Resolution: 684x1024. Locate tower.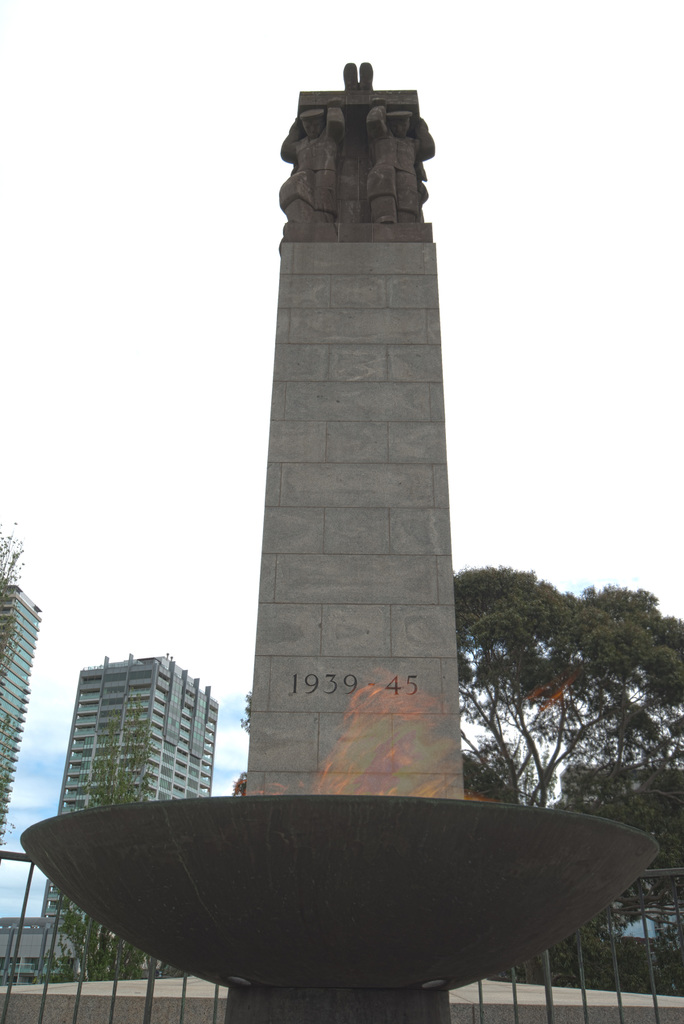
(243,66,463,797).
